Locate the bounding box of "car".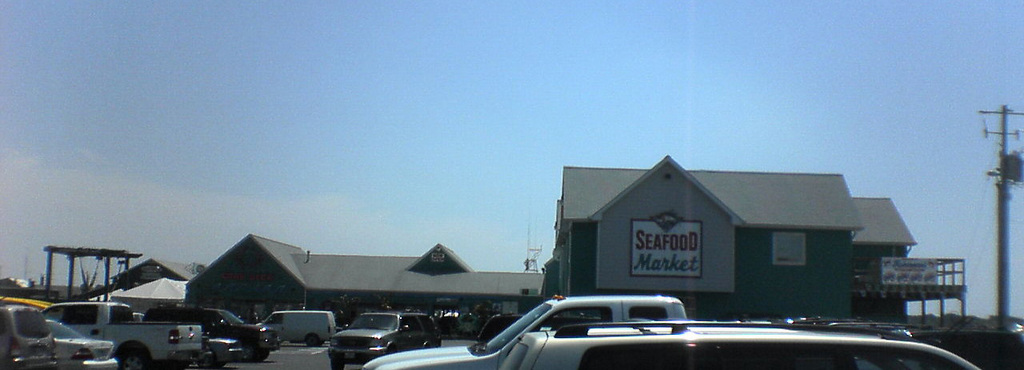
Bounding box: x1=150, y1=298, x2=279, y2=360.
